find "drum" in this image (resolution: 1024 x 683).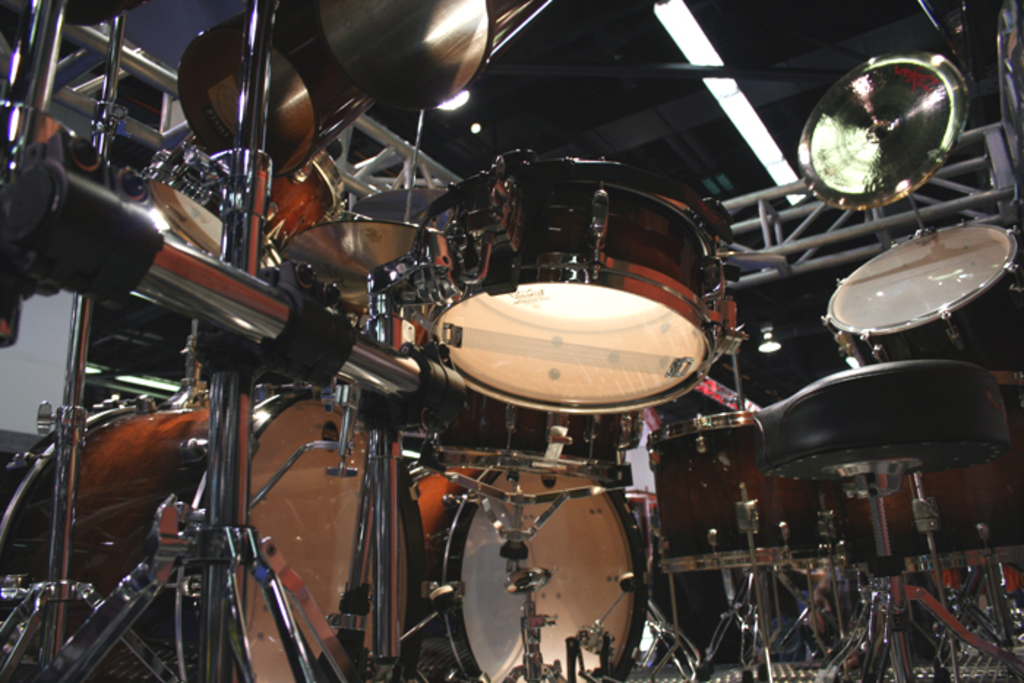
box=[819, 224, 1023, 364].
